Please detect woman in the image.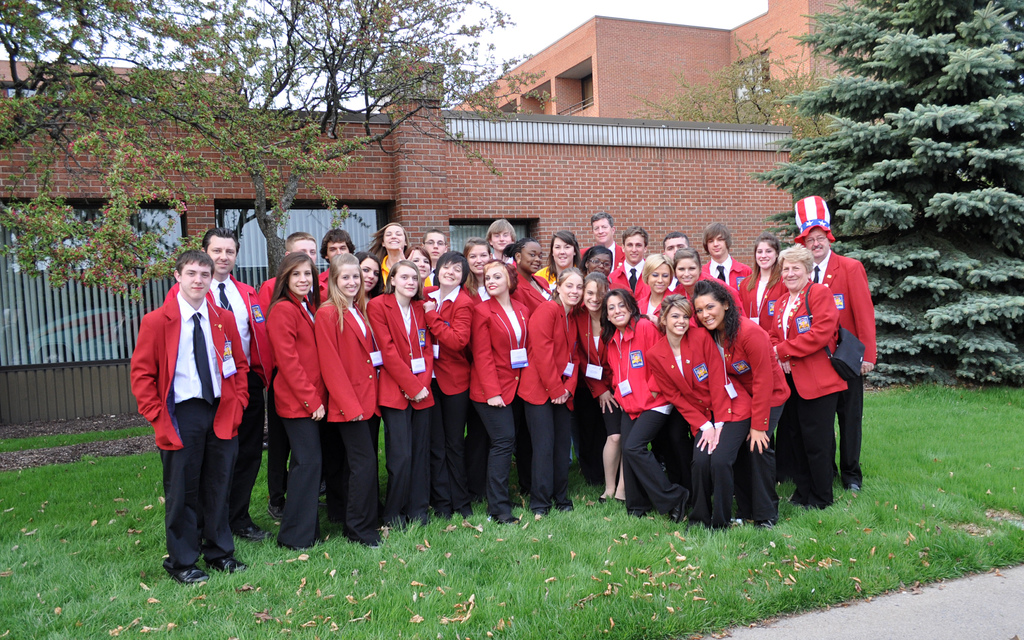
691:275:793:531.
